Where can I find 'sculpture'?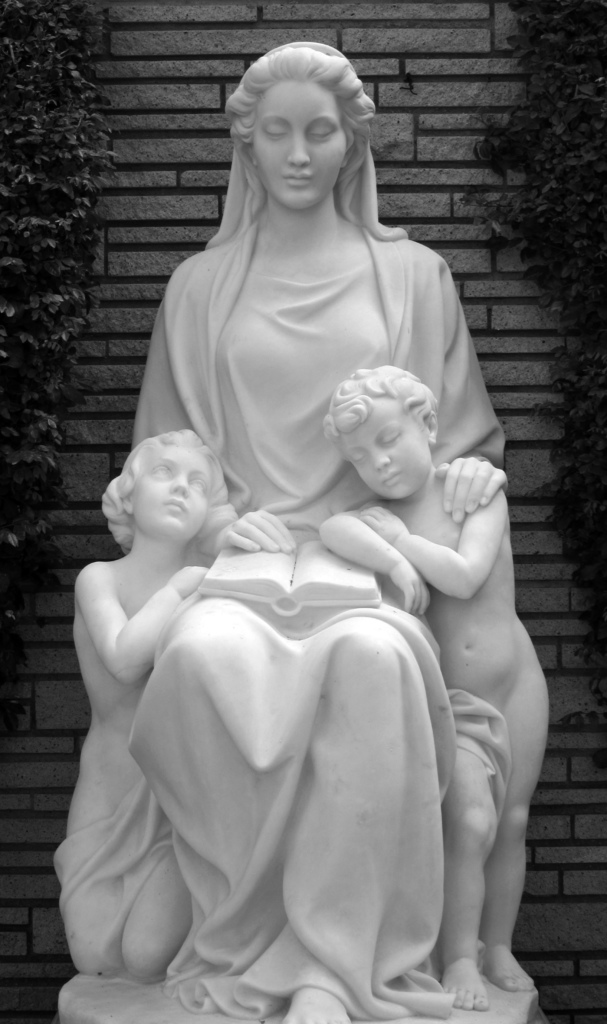
You can find it at {"x1": 54, "y1": 424, "x2": 235, "y2": 982}.
